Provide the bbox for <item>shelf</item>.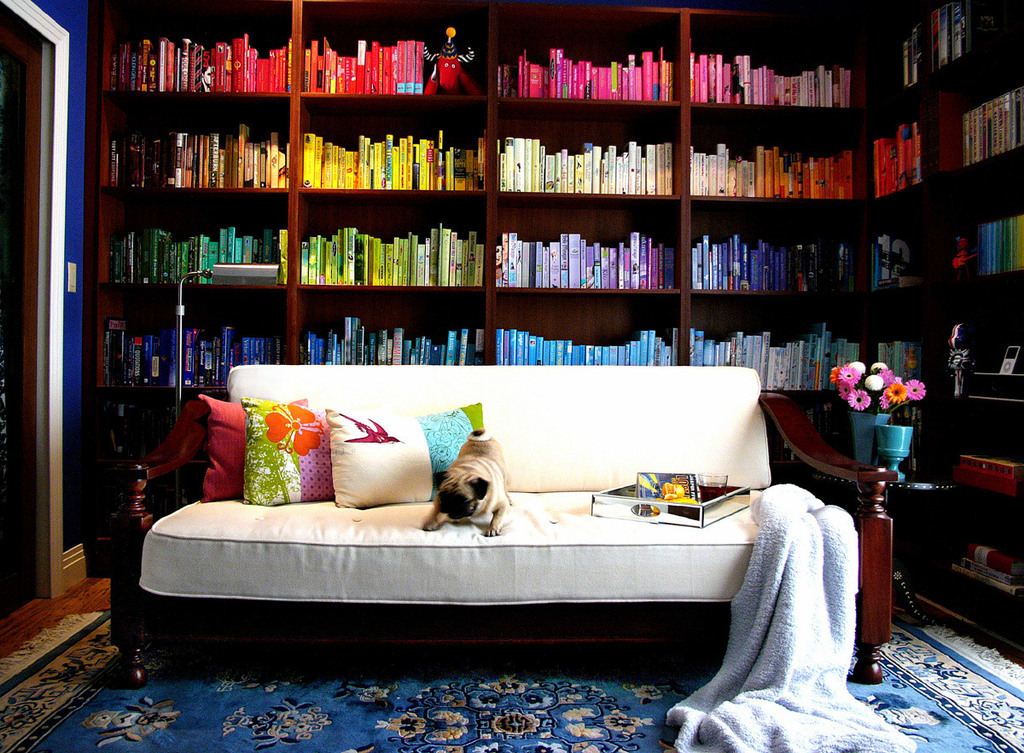
<box>303,5,504,99</box>.
